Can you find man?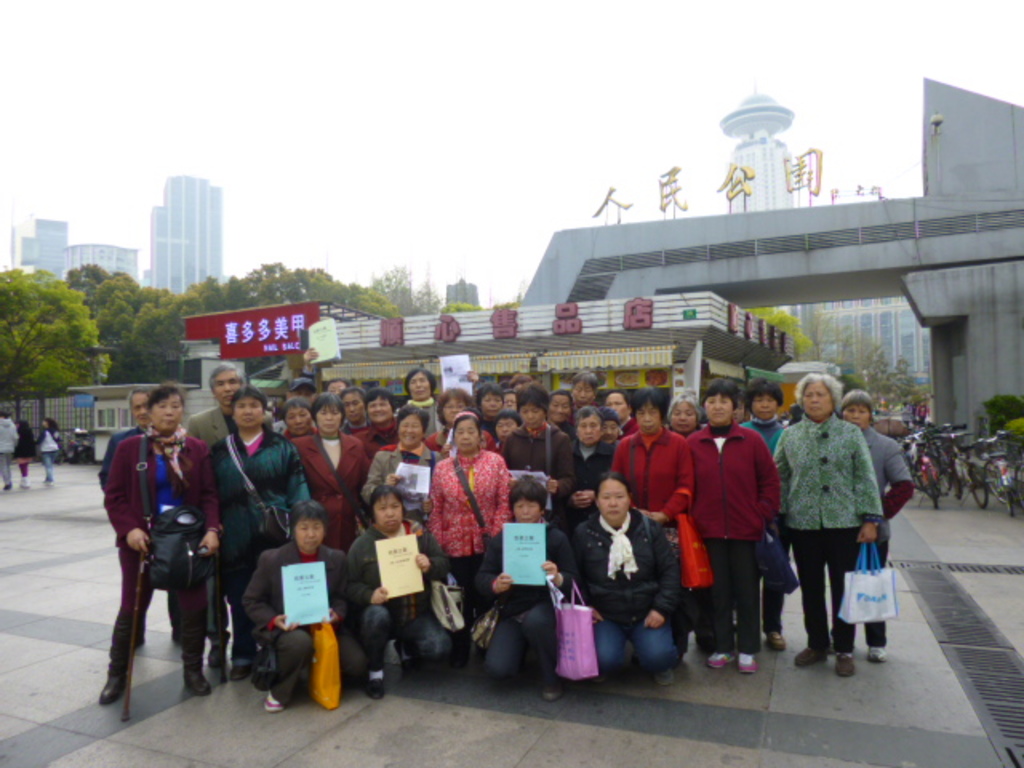
Yes, bounding box: rect(285, 376, 314, 397).
